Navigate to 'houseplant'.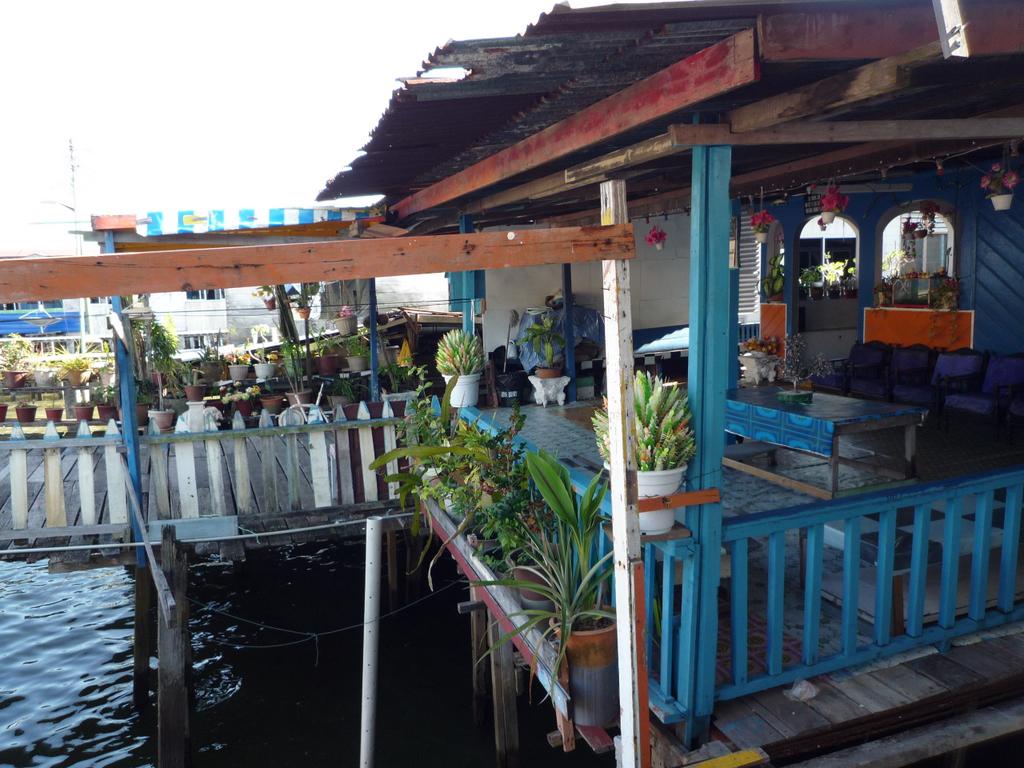
Navigation target: pyautogui.locateOnScreen(53, 346, 88, 388).
